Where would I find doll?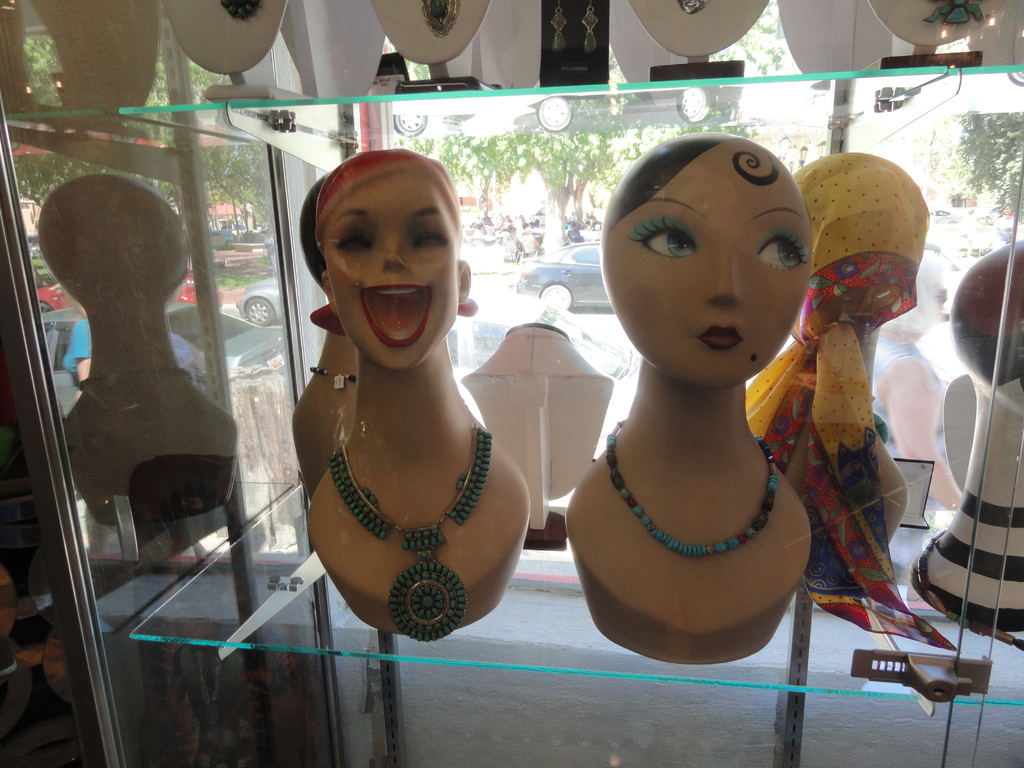
At crop(547, 131, 861, 664).
